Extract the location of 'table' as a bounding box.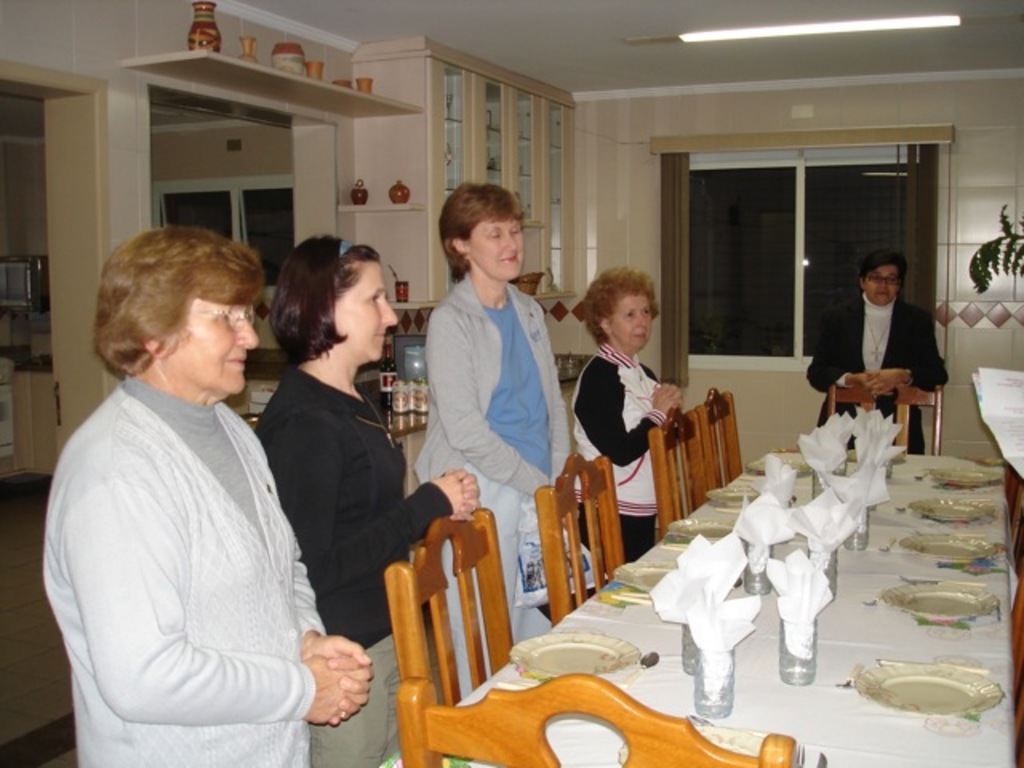
pyautogui.locateOnScreen(374, 438, 1013, 766).
